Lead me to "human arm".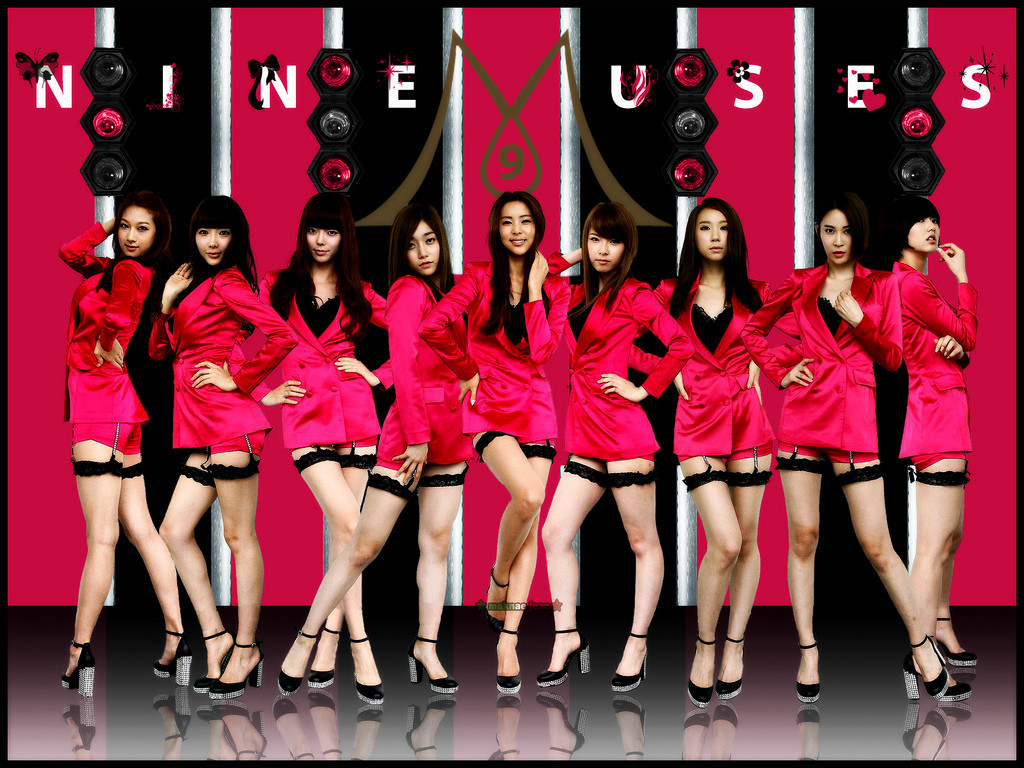
Lead to box(520, 249, 572, 361).
